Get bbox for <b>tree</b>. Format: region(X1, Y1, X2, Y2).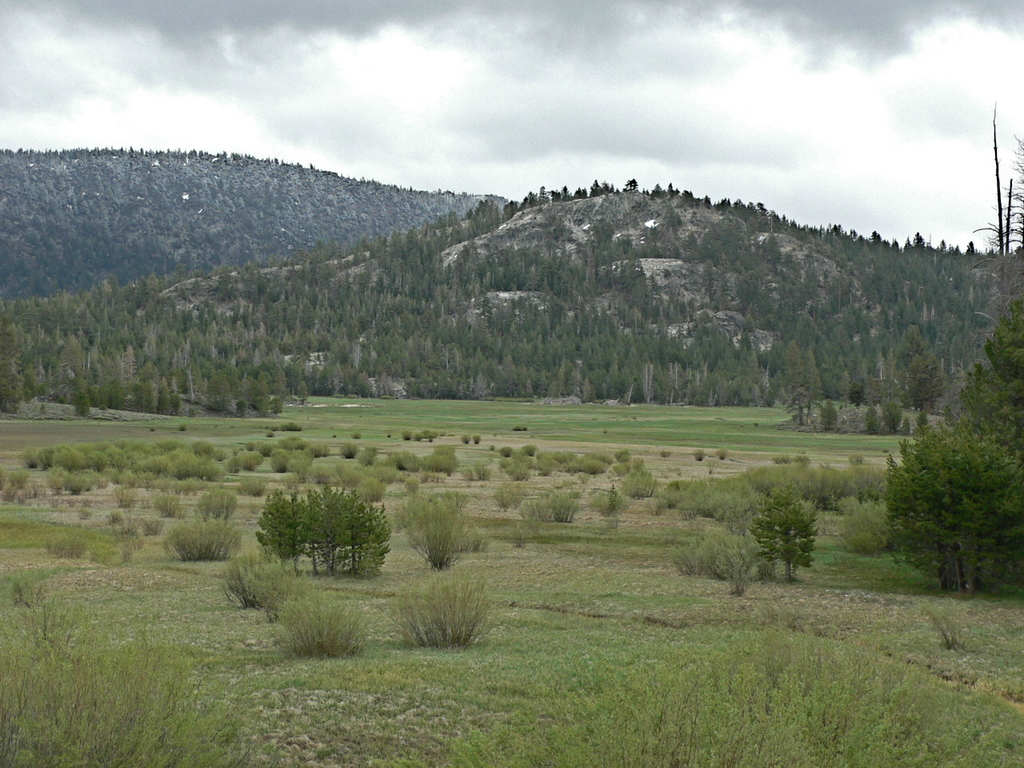
region(959, 299, 1023, 476).
